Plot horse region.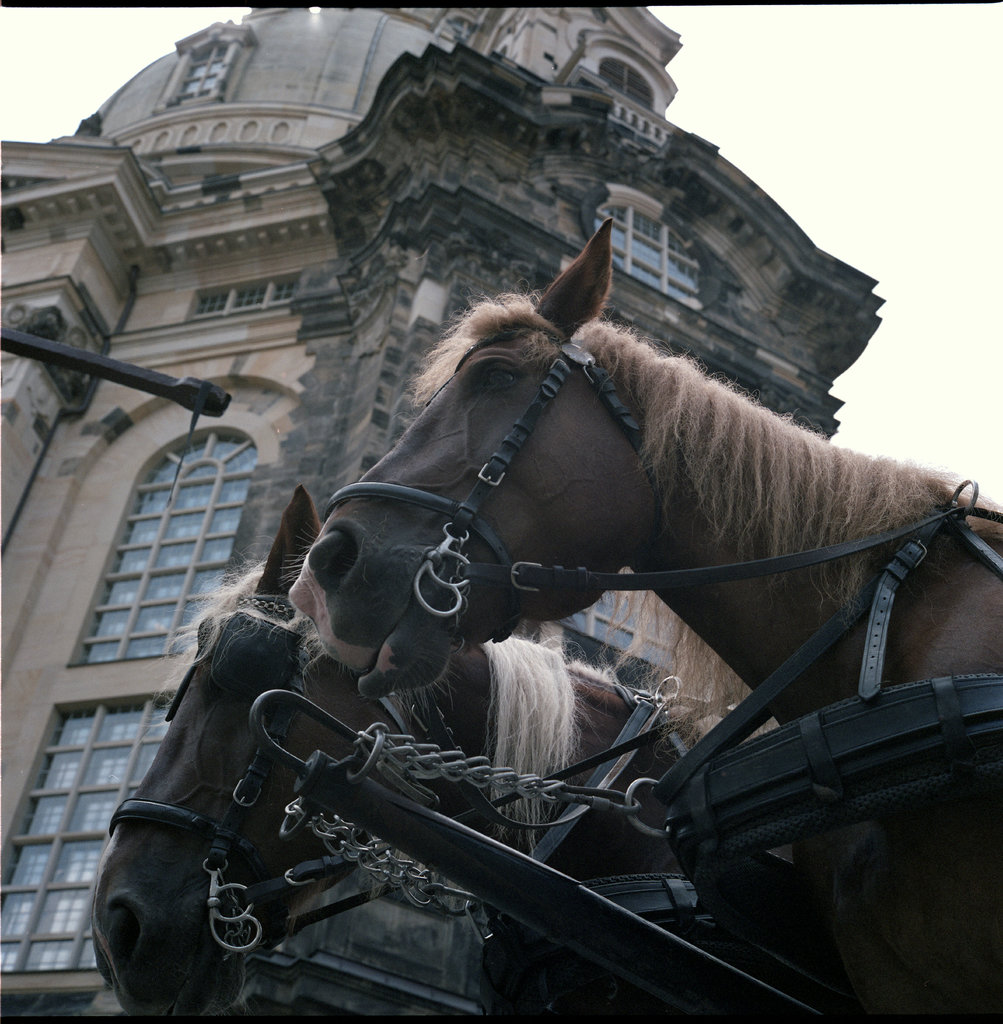
Plotted at locate(277, 216, 1002, 1023).
